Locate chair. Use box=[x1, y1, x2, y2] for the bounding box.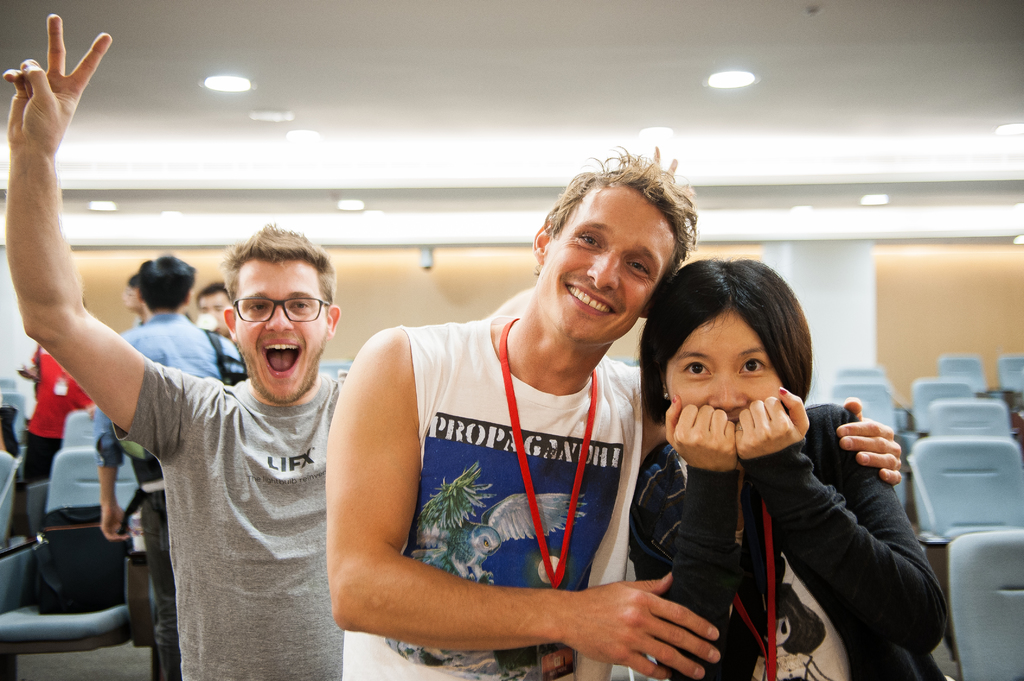
box=[0, 390, 26, 483].
